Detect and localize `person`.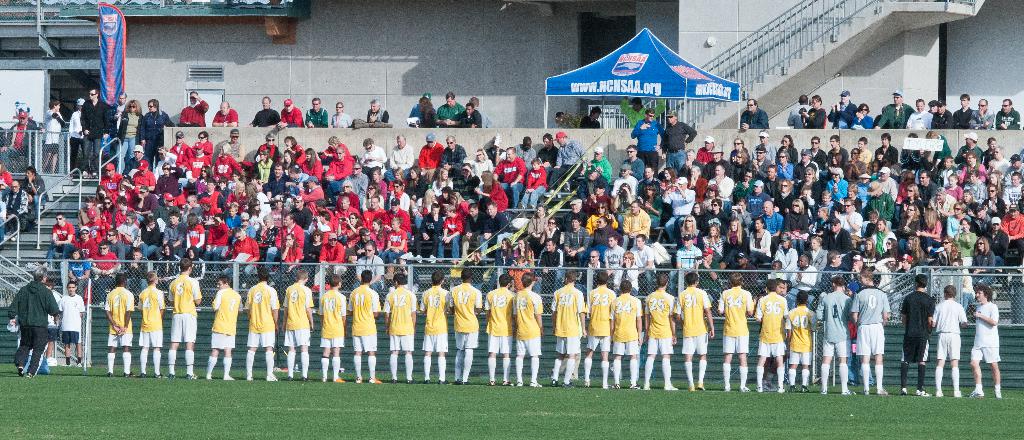
Localized at crop(0, 127, 2, 148).
